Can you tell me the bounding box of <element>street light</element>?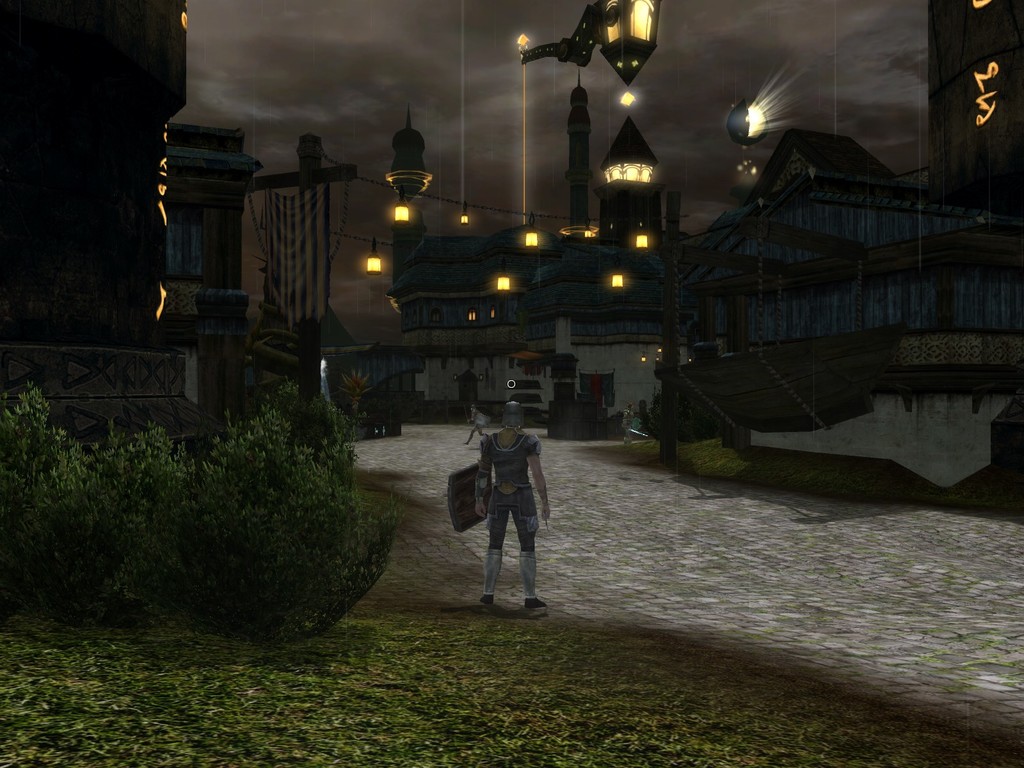
box(526, 0, 660, 231).
